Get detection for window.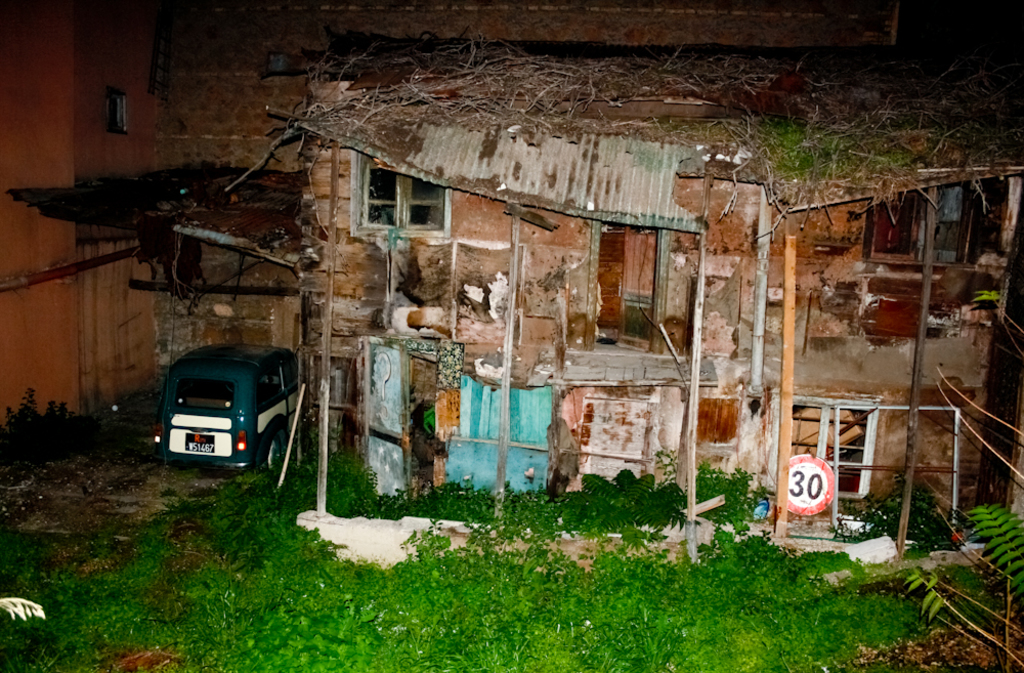
Detection: BBox(864, 179, 987, 265).
